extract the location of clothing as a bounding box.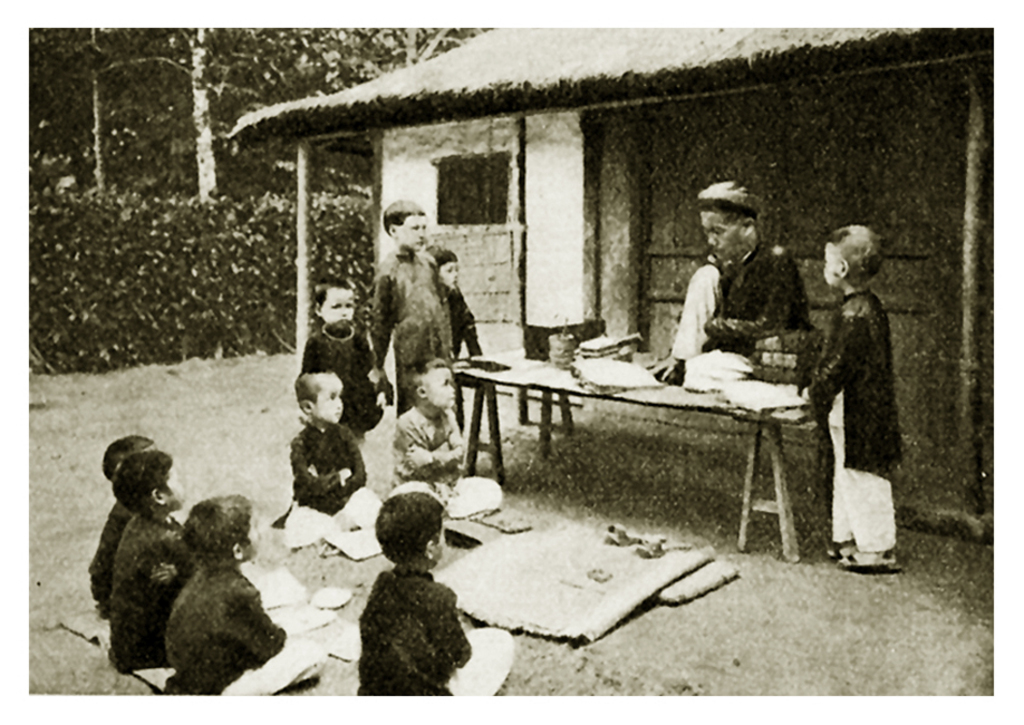
167,547,329,698.
